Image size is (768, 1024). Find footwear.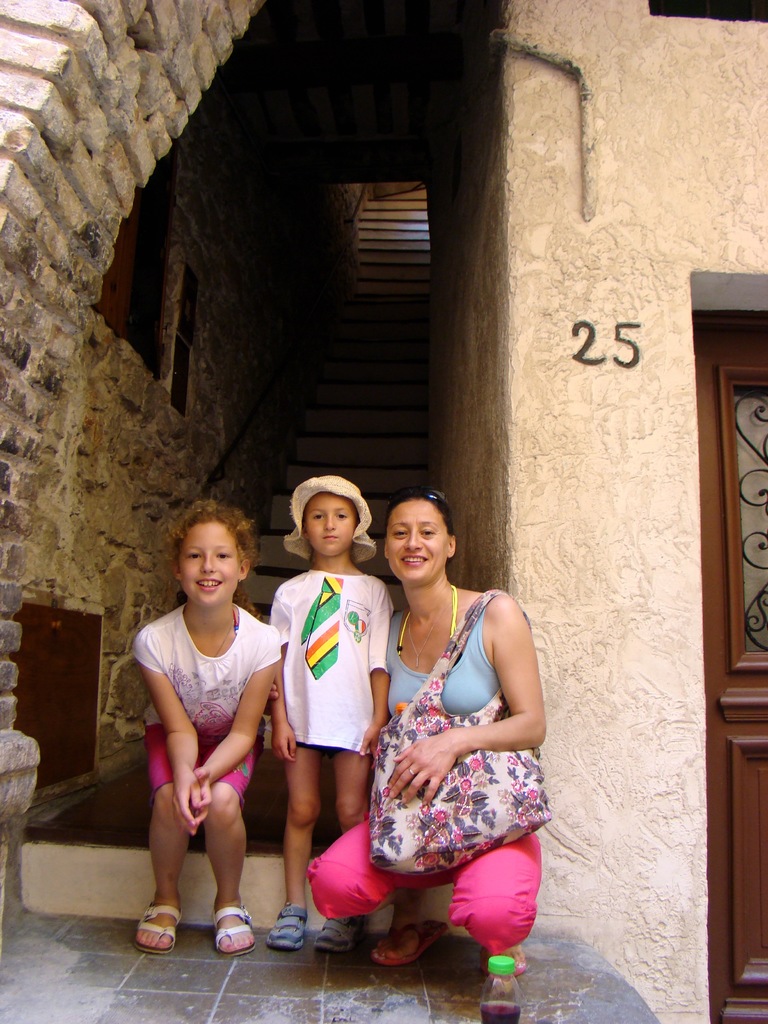
[x1=365, y1=917, x2=449, y2=966].
